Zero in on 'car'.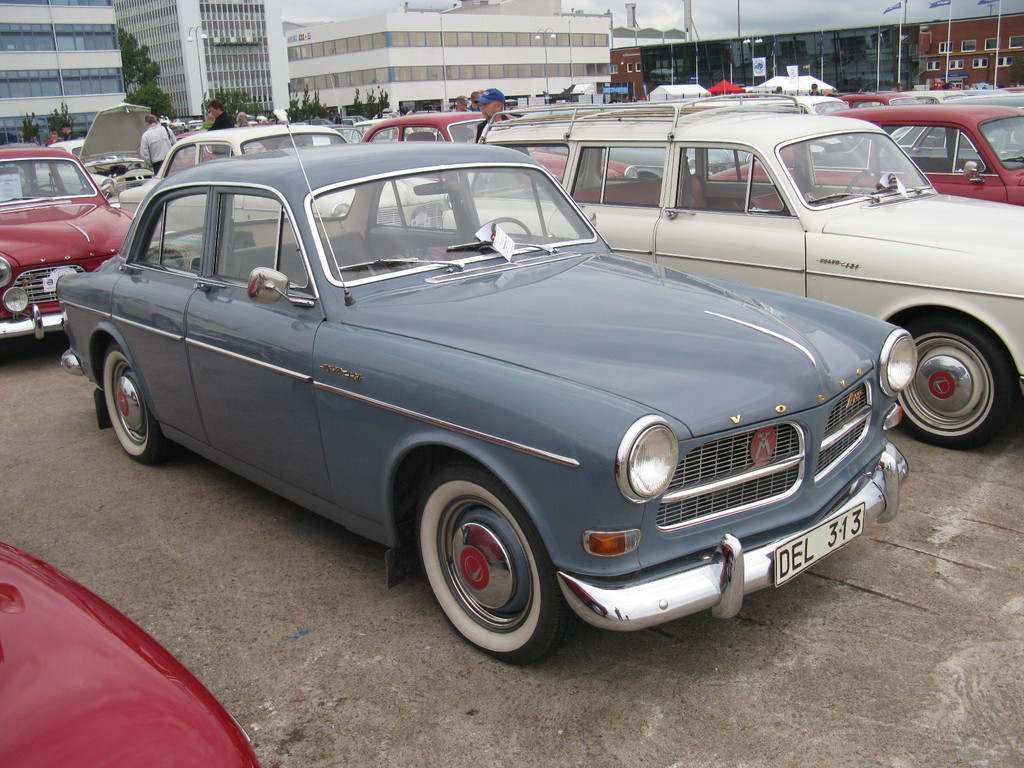
Zeroed in: select_region(0, 542, 264, 767).
